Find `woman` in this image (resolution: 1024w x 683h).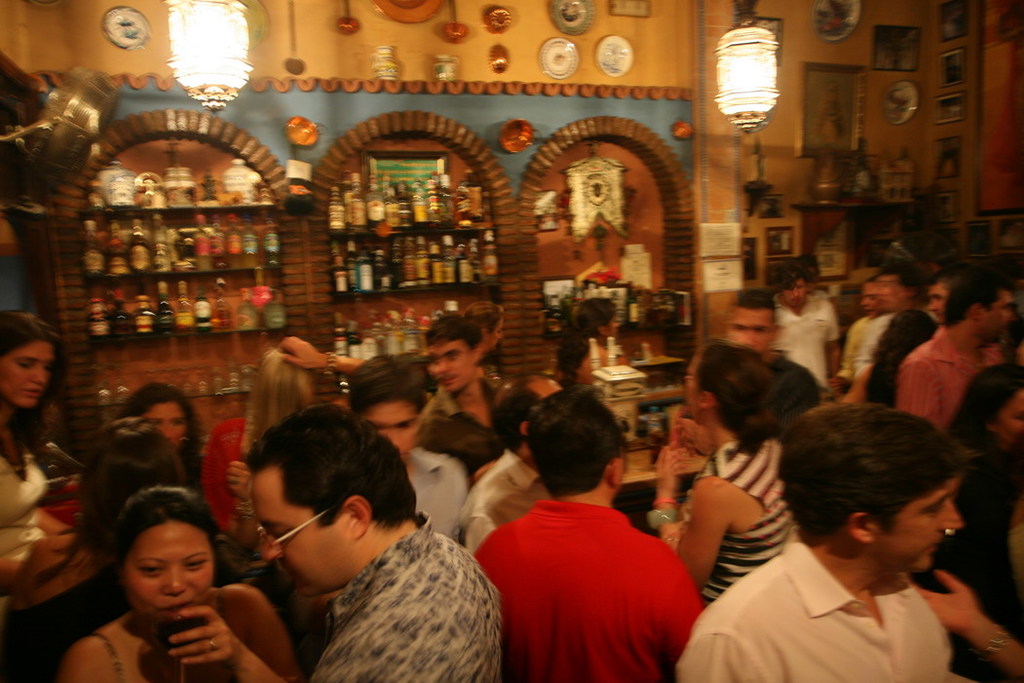
bbox(21, 421, 239, 682).
